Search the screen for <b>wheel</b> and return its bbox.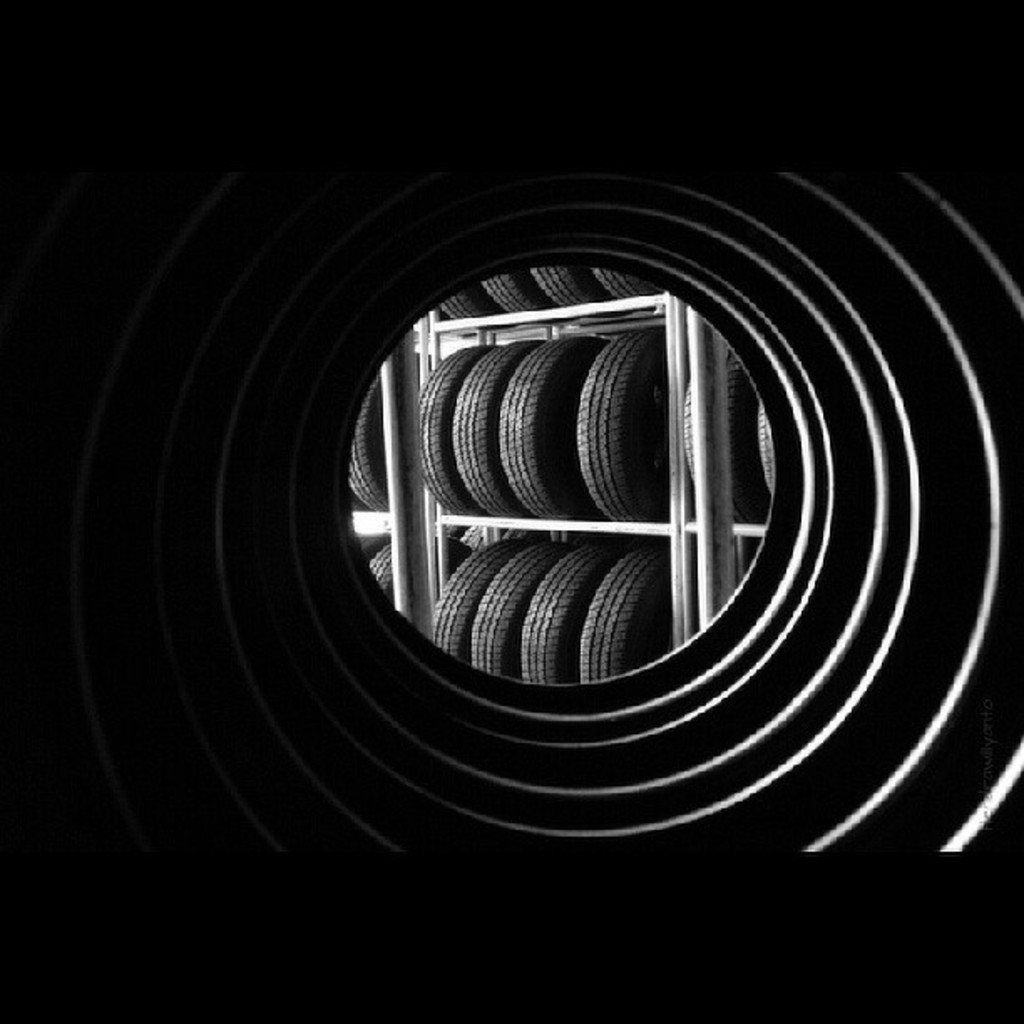
Found: detection(564, 318, 686, 524).
